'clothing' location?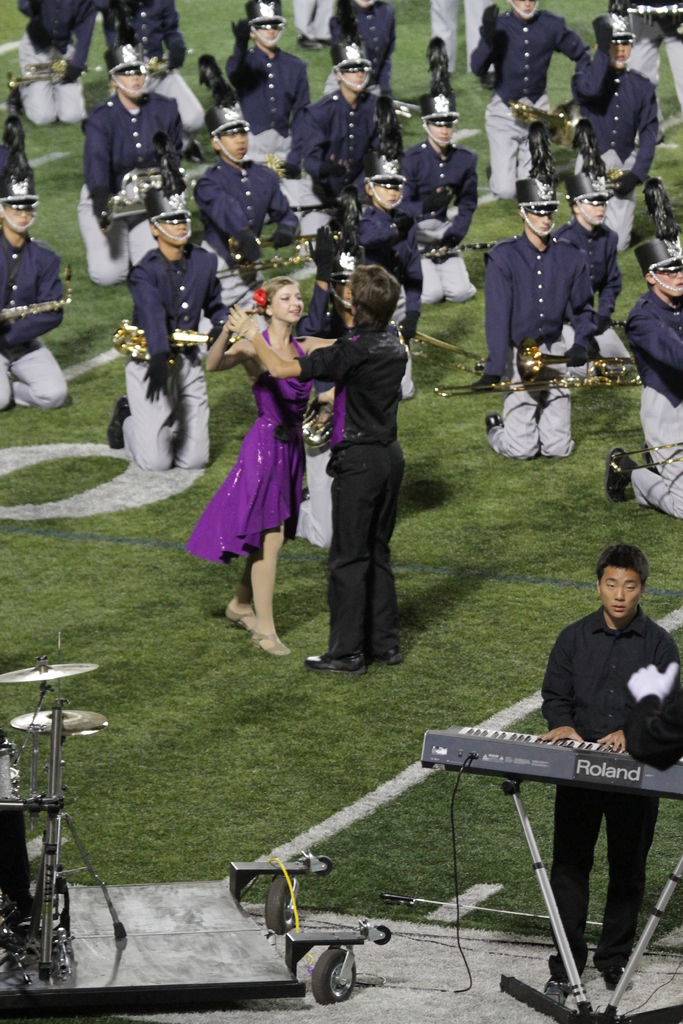
(553,214,625,352)
